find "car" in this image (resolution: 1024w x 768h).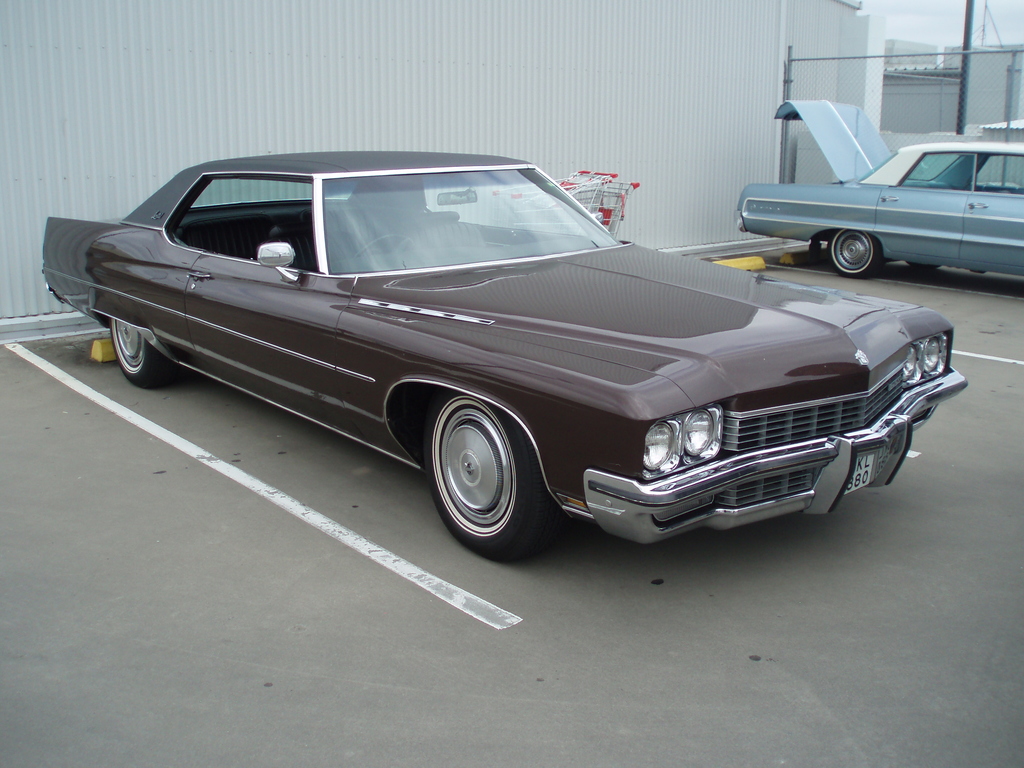
region(39, 147, 970, 569).
